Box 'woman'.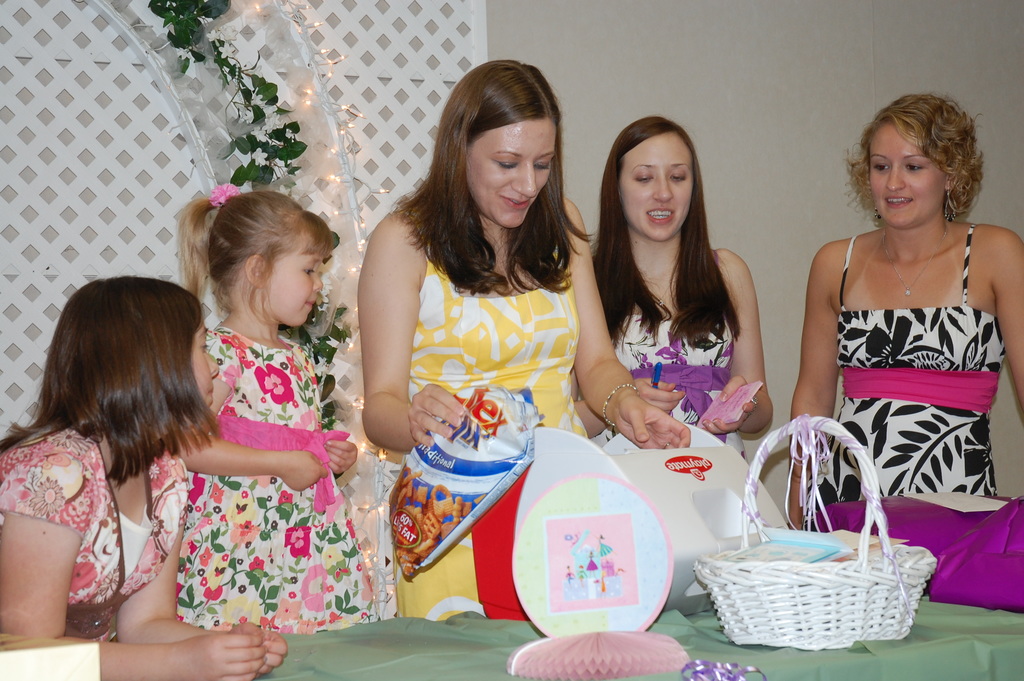
bbox=[350, 51, 702, 637].
